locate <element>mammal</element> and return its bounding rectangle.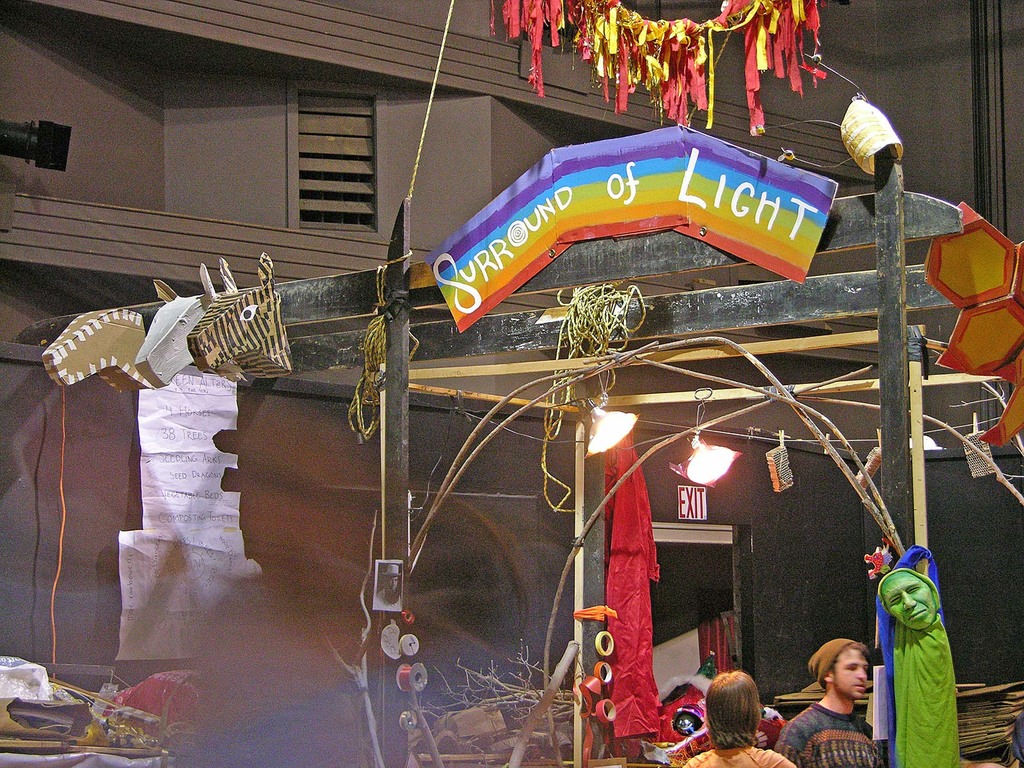
{"x1": 188, "y1": 250, "x2": 292, "y2": 373}.
